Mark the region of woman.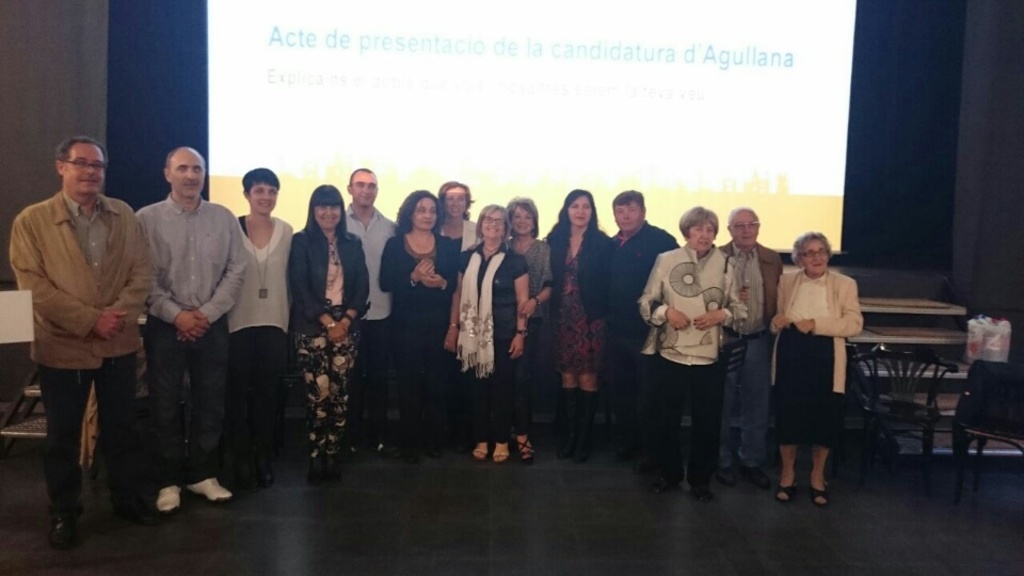
Region: <bbox>445, 203, 531, 463</bbox>.
